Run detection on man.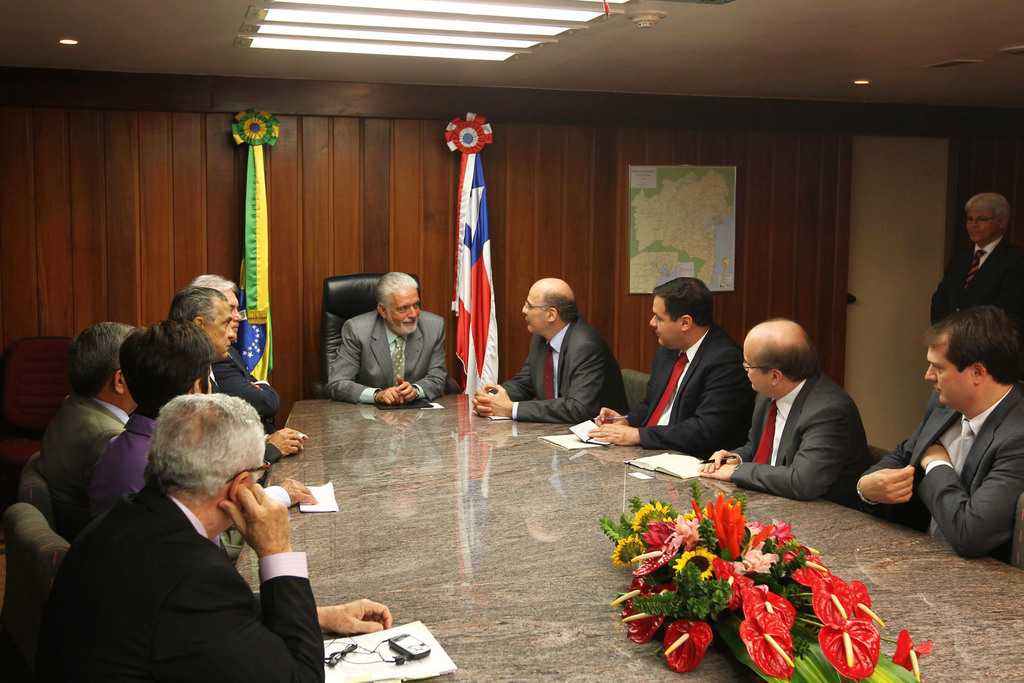
Result: box(469, 278, 637, 429).
